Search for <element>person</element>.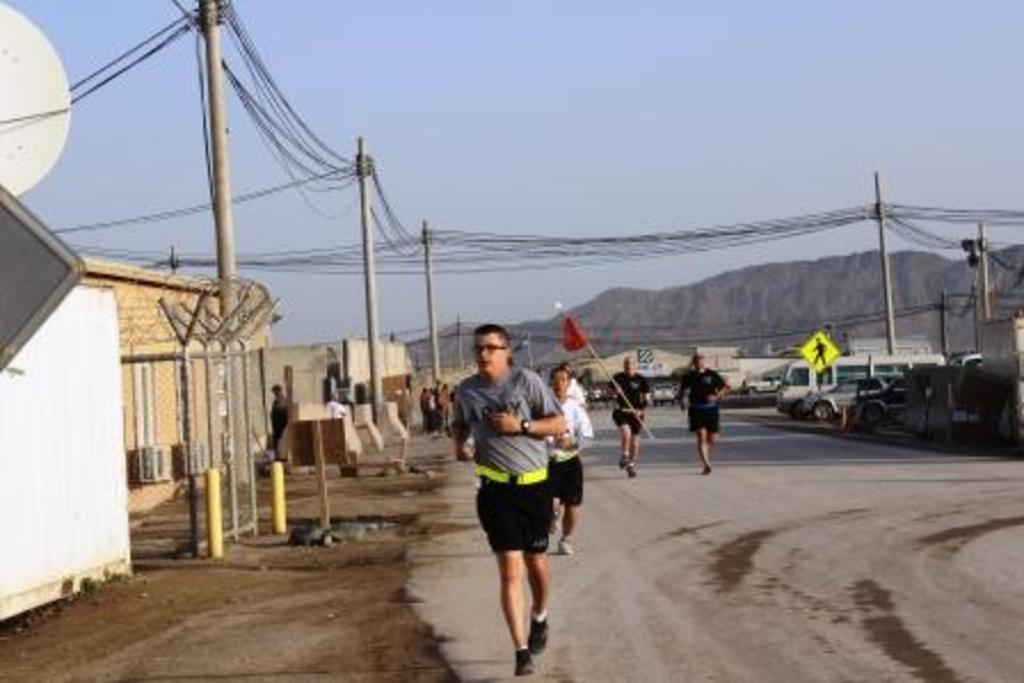
Found at [left=603, top=356, right=654, bottom=475].
